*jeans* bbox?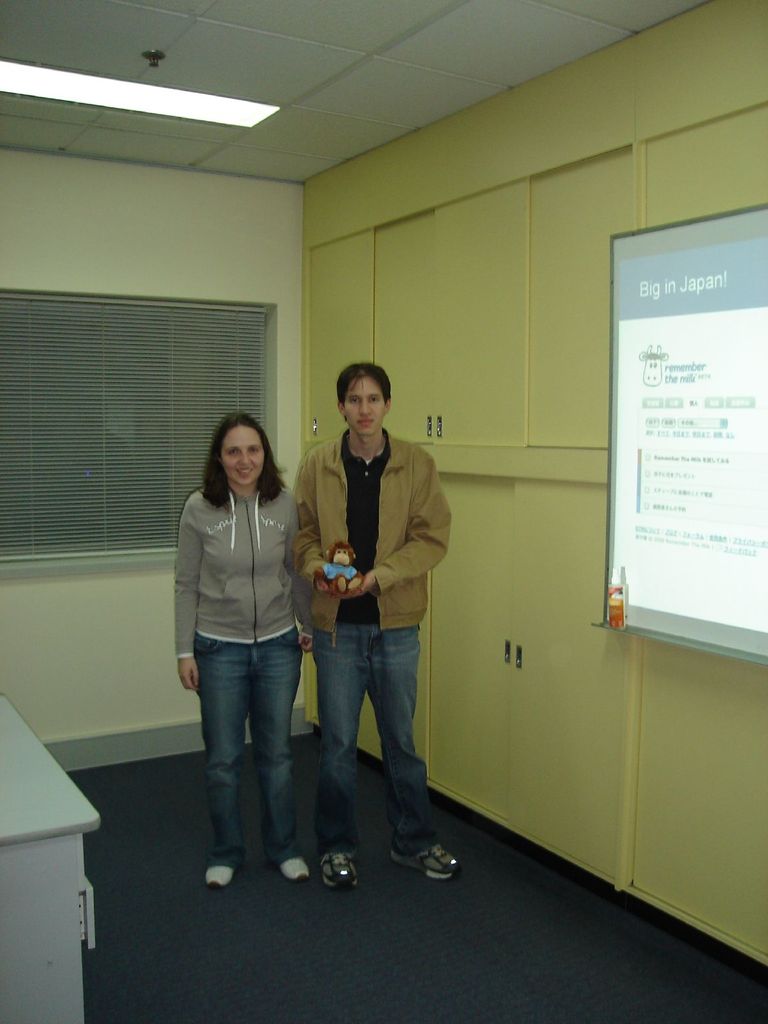
Rect(316, 615, 442, 841)
